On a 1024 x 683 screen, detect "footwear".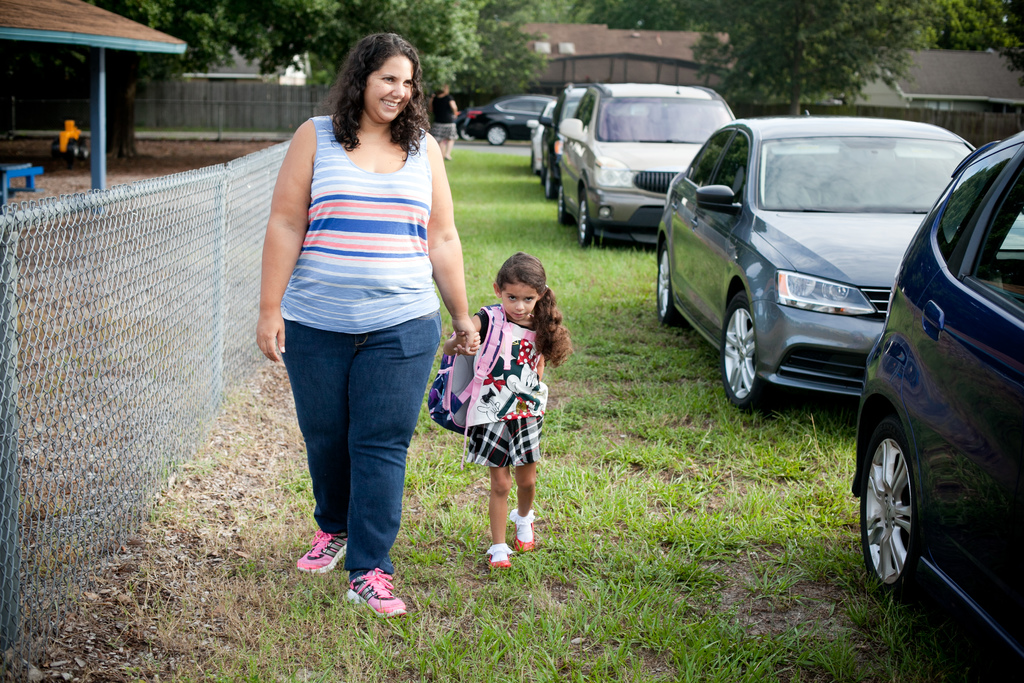
box=[490, 542, 510, 572].
